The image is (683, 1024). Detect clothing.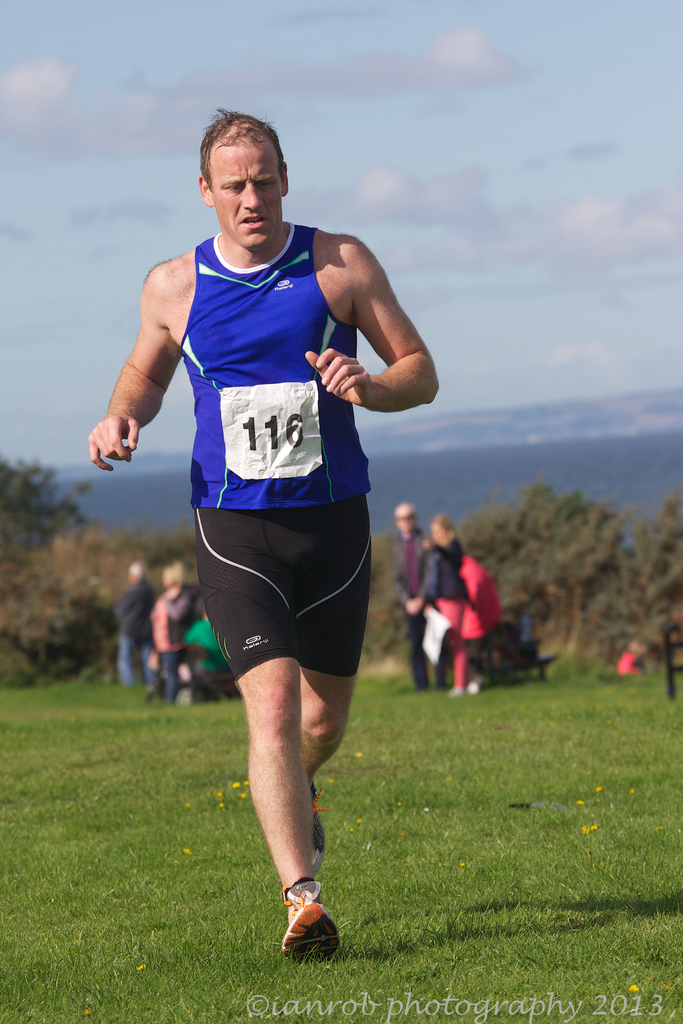
Detection: [186,616,251,698].
